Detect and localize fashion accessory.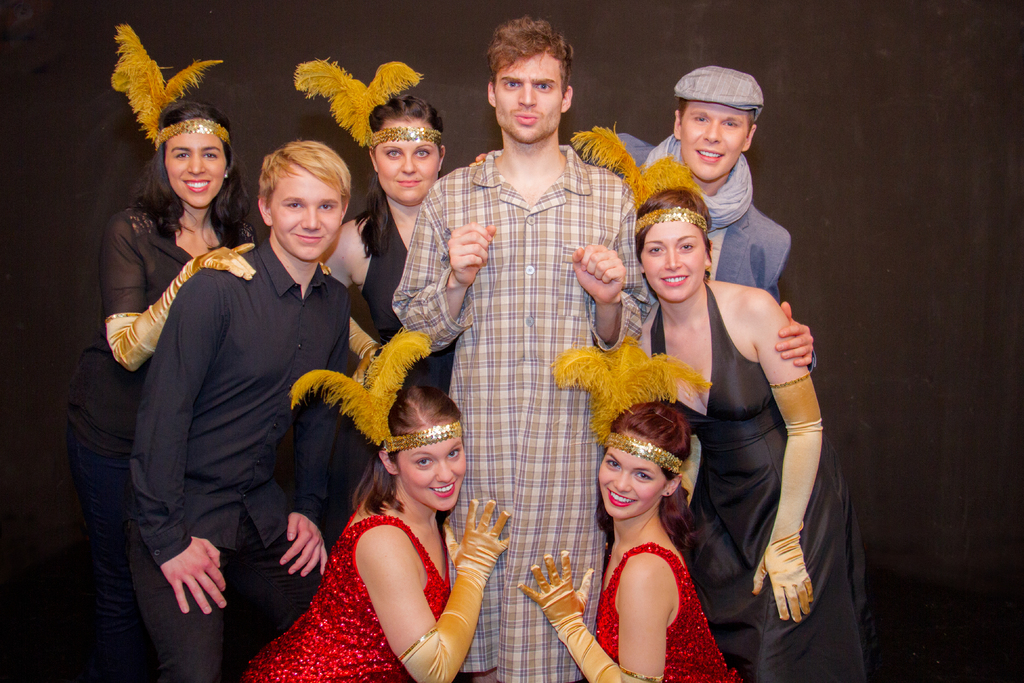
Localized at 551, 334, 705, 472.
